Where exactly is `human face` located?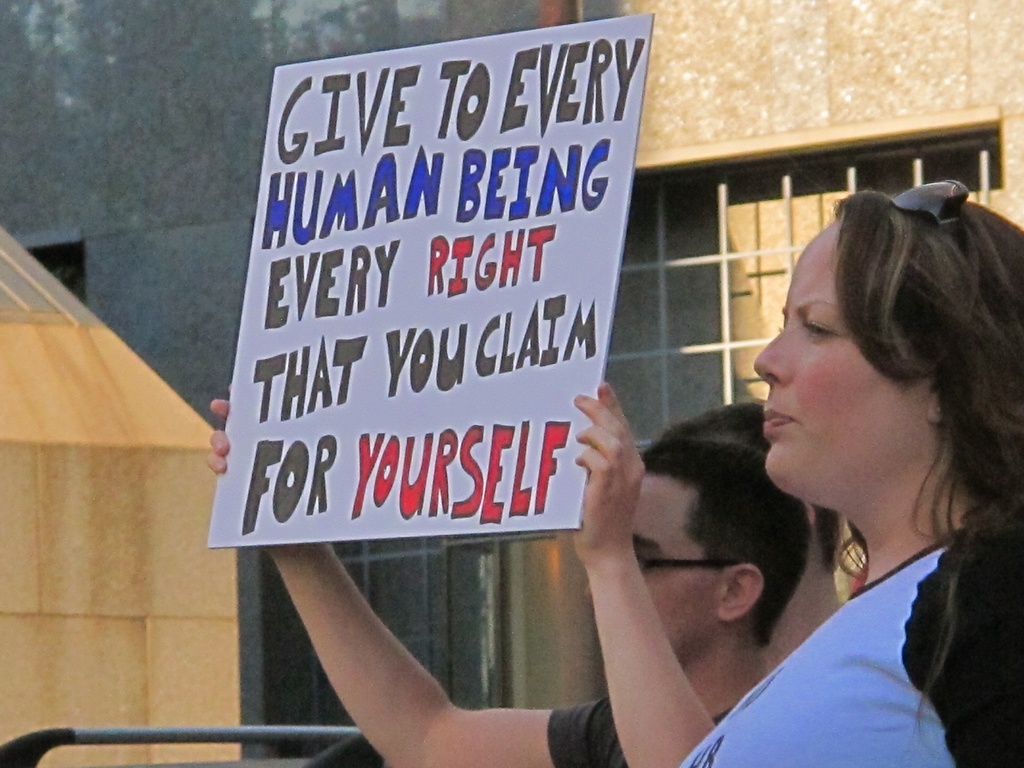
Its bounding box is x1=583, y1=472, x2=718, y2=660.
